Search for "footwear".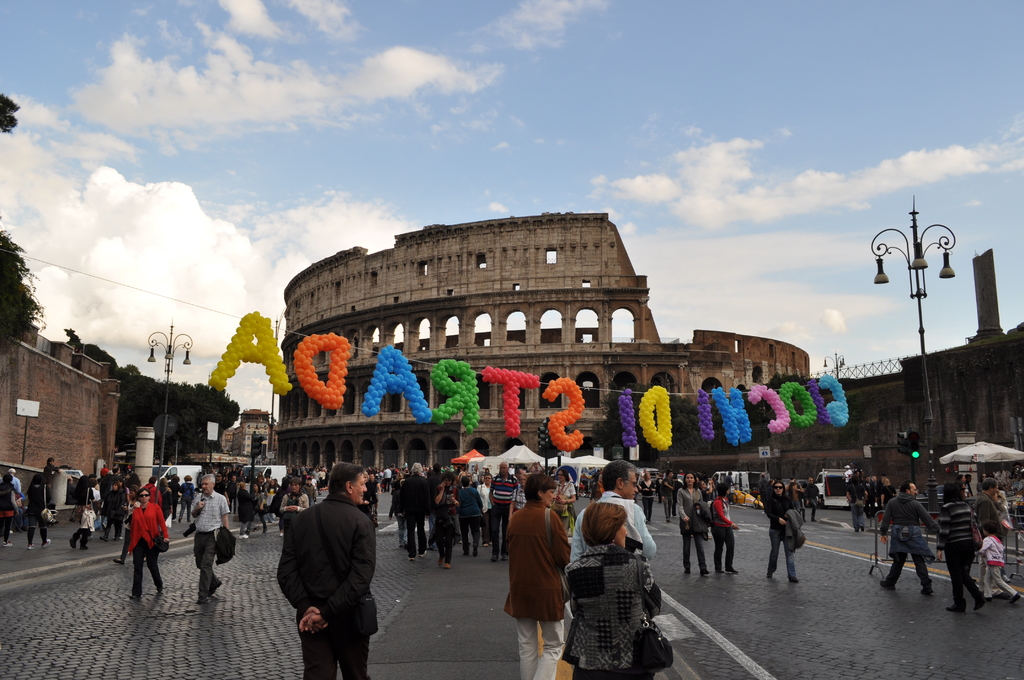
Found at (left=766, top=571, right=773, bottom=578).
